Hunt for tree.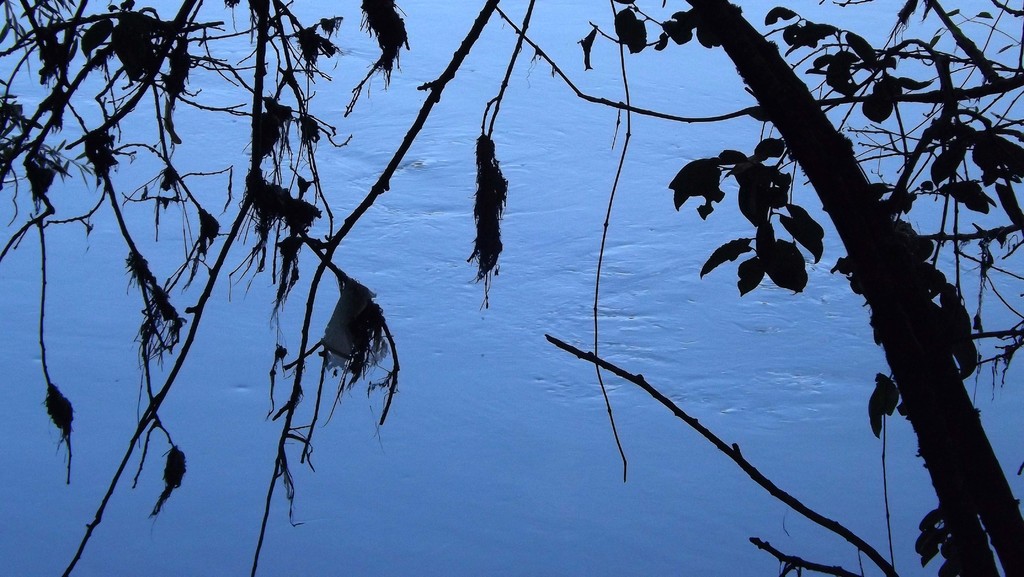
Hunted down at (x1=31, y1=0, x2=804, y2=565).
